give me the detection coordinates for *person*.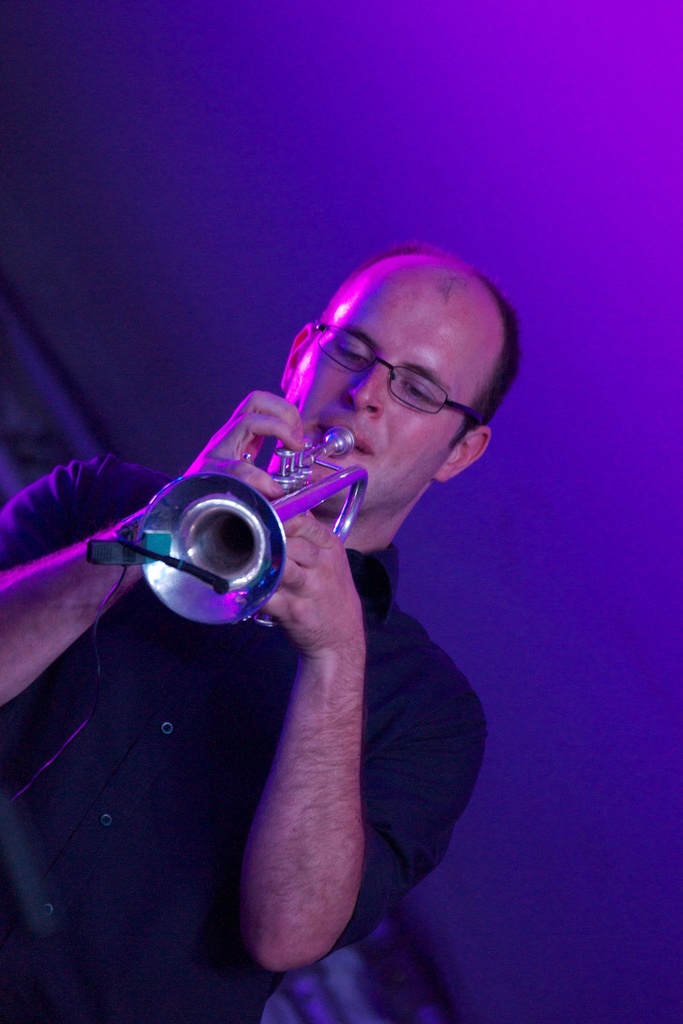
x1=0, y1=246, x2=517, y2=1023.
